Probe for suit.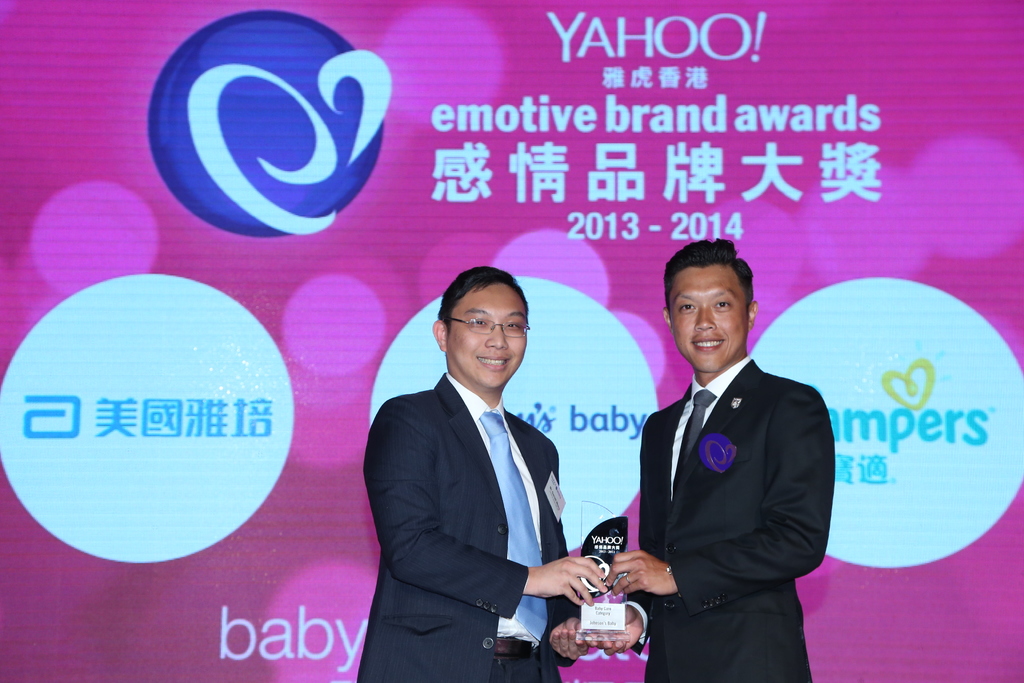
Probe result: (left=618, top=356, right=834, bottom=682).
